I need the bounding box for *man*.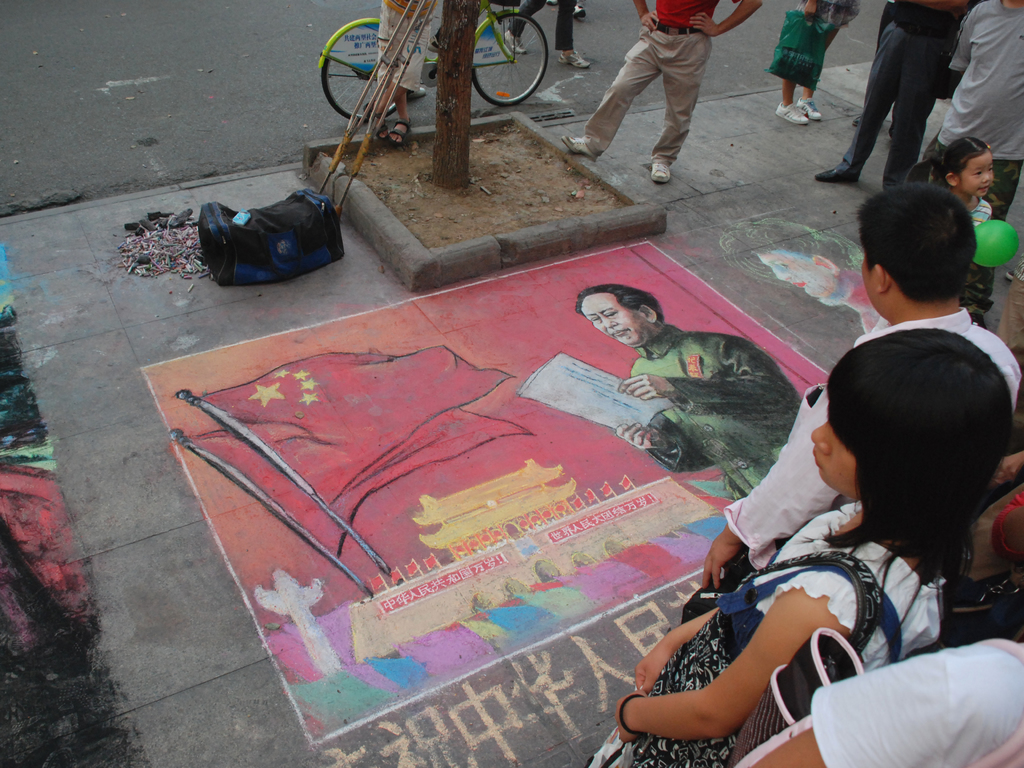
Here it is: (left=915, top=0, right=1023, bottom=328).
